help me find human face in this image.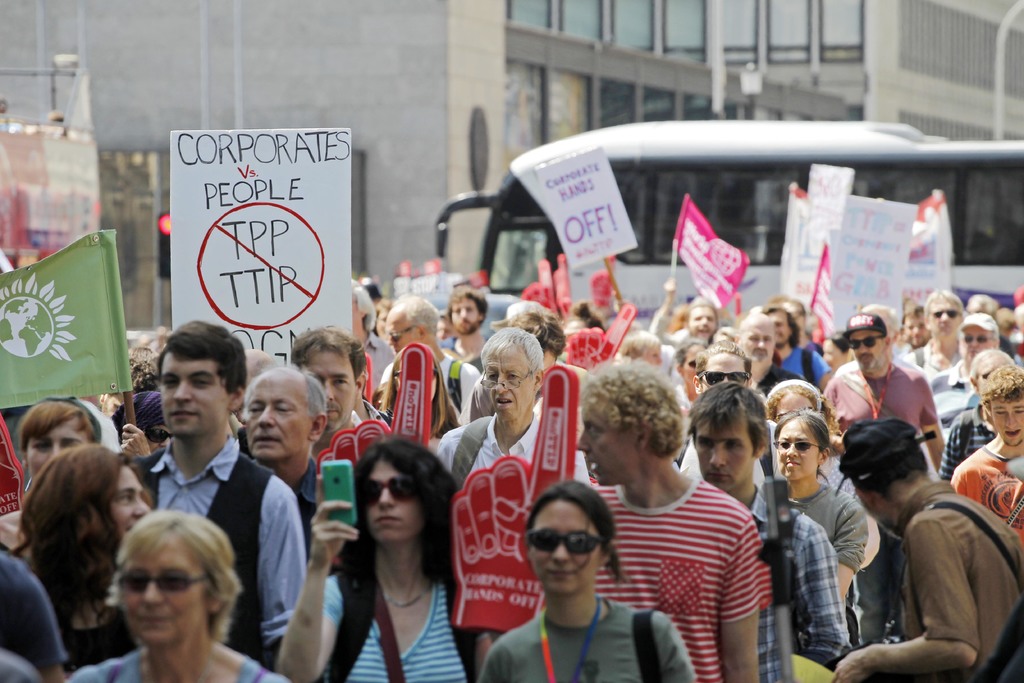
Found it: (left=120, top=536, right=210, bottom=648).
